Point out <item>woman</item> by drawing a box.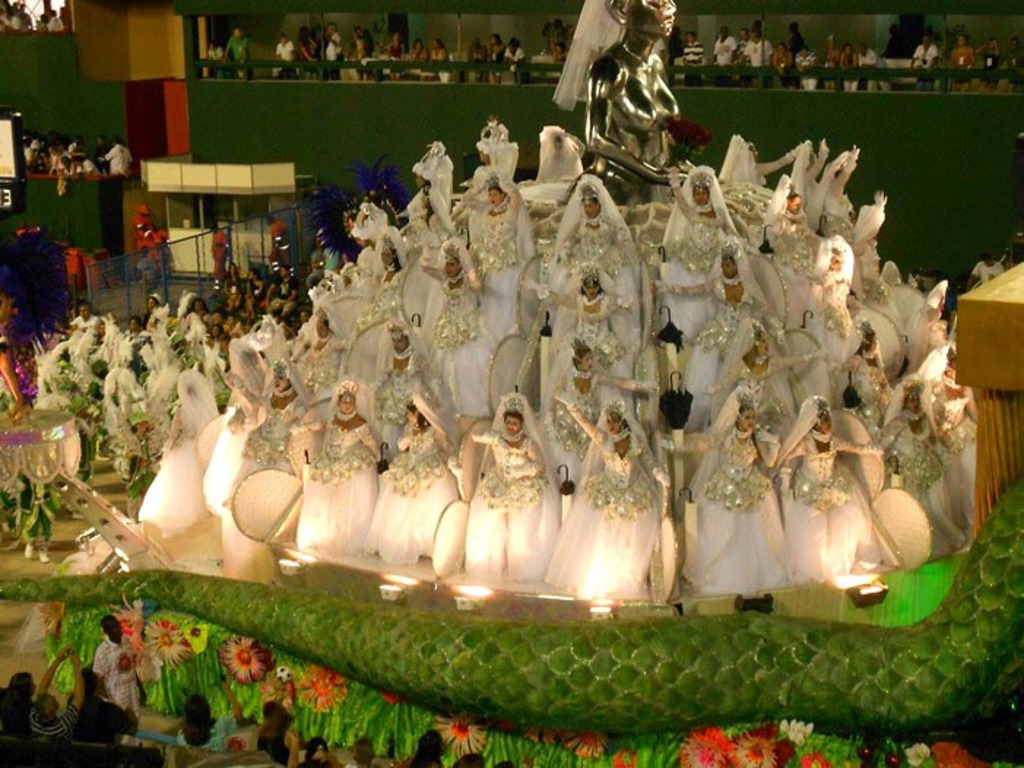
BBox(678, 404, 787, 594).
